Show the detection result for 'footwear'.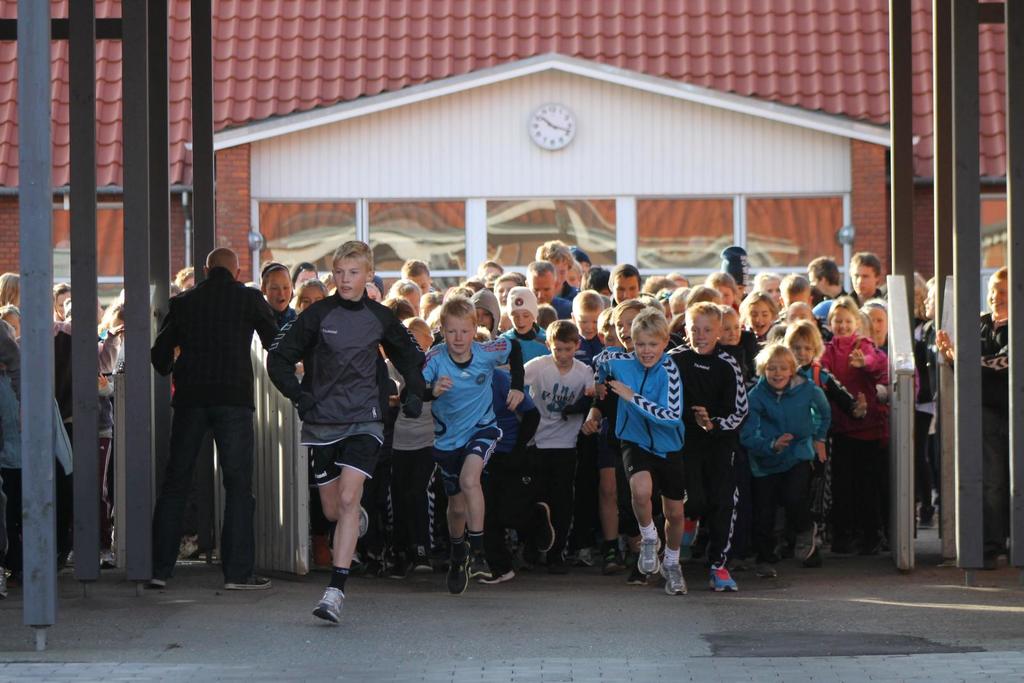
858,536,891,558.
